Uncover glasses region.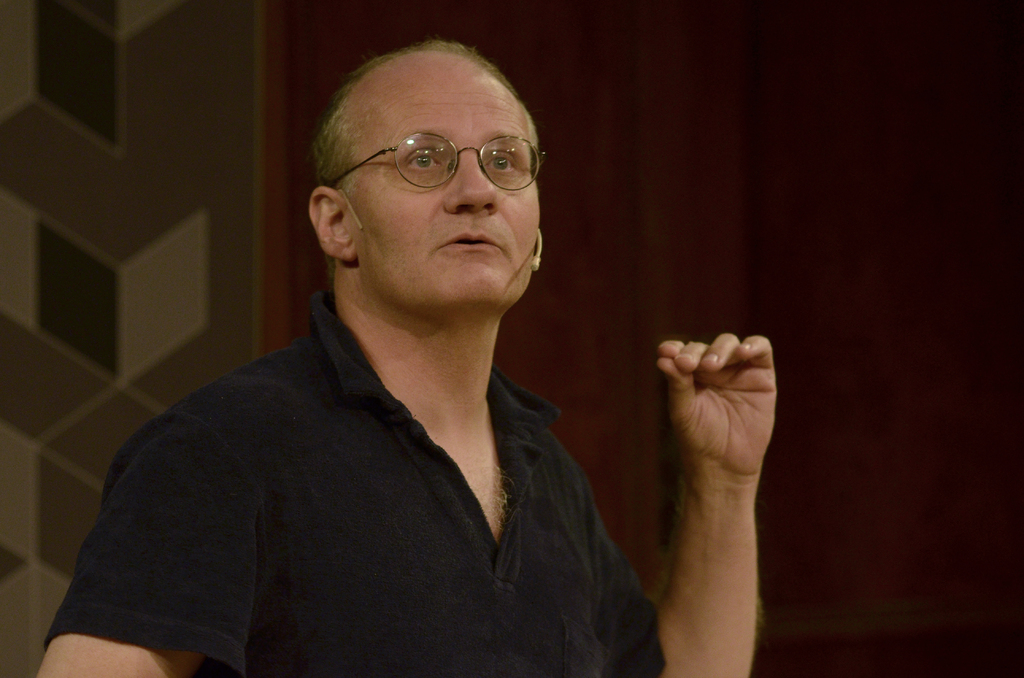
Uncovered: <box>323,133,556,198</box>.
